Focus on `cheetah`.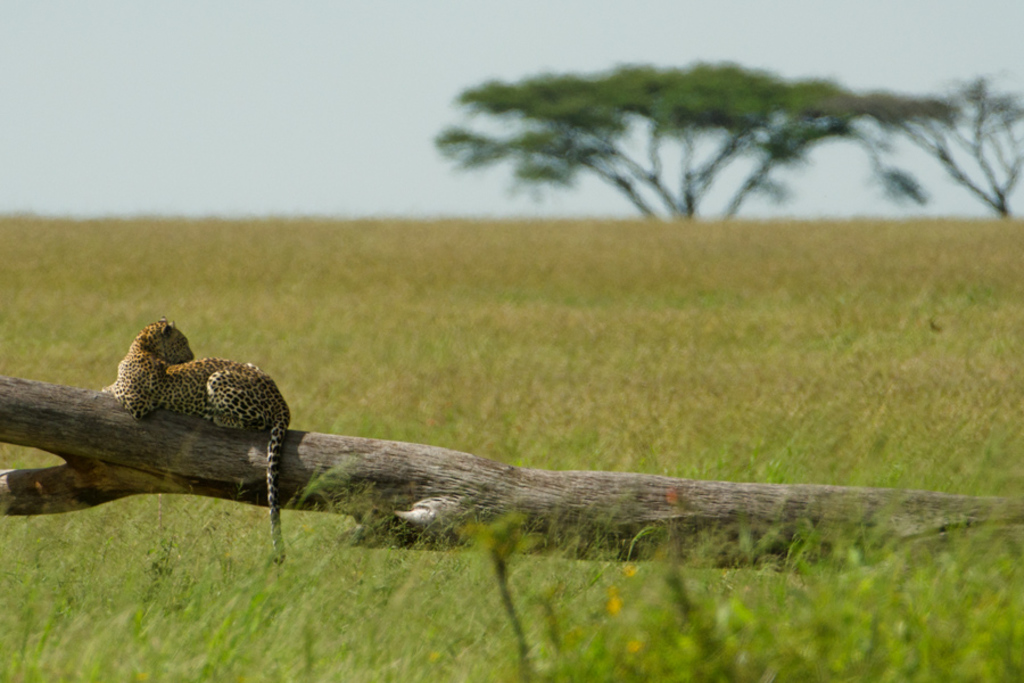
Focused at [104,319,291,565].
